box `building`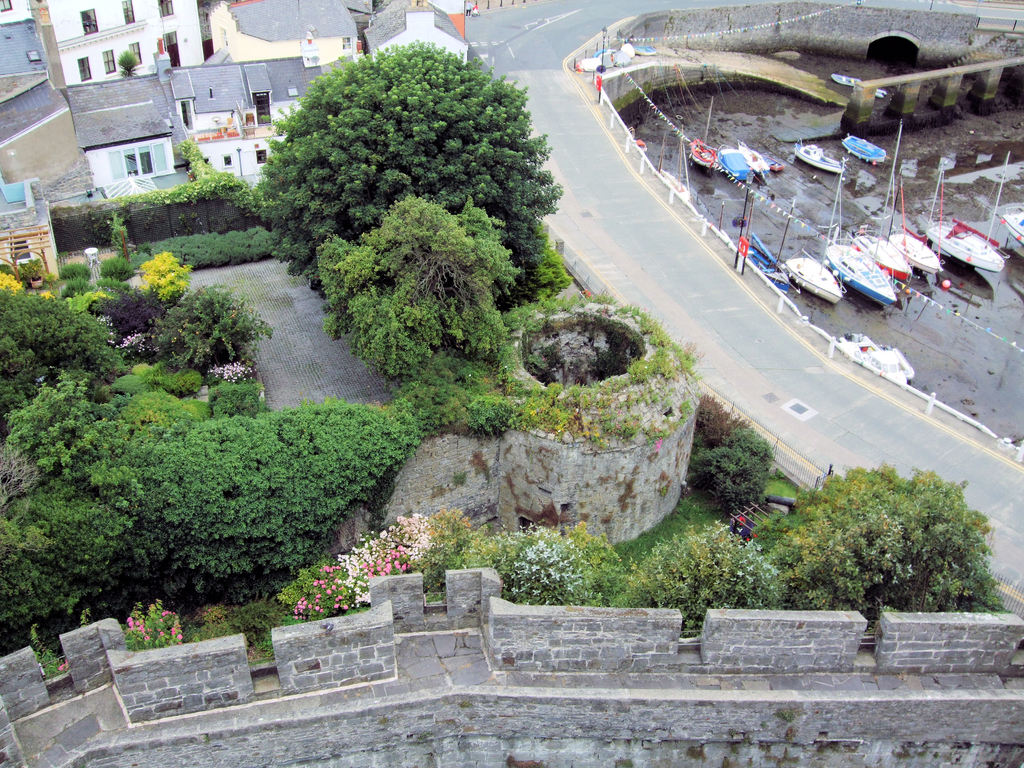
(68,56,328,188)
